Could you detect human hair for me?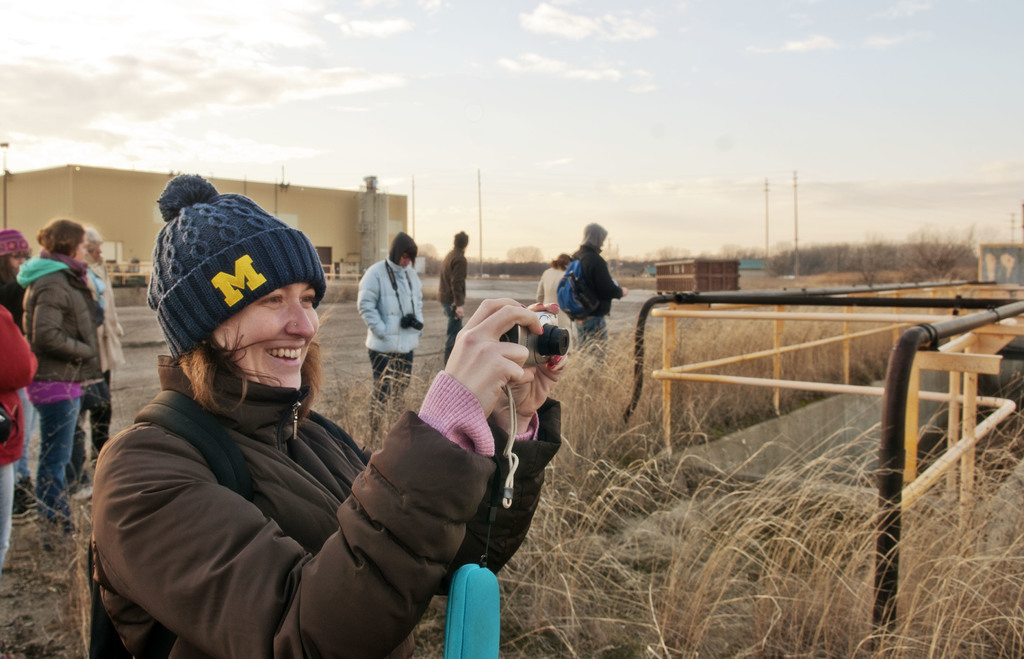
Detection result: [left=35, top=215, right=82, bottom=250].
